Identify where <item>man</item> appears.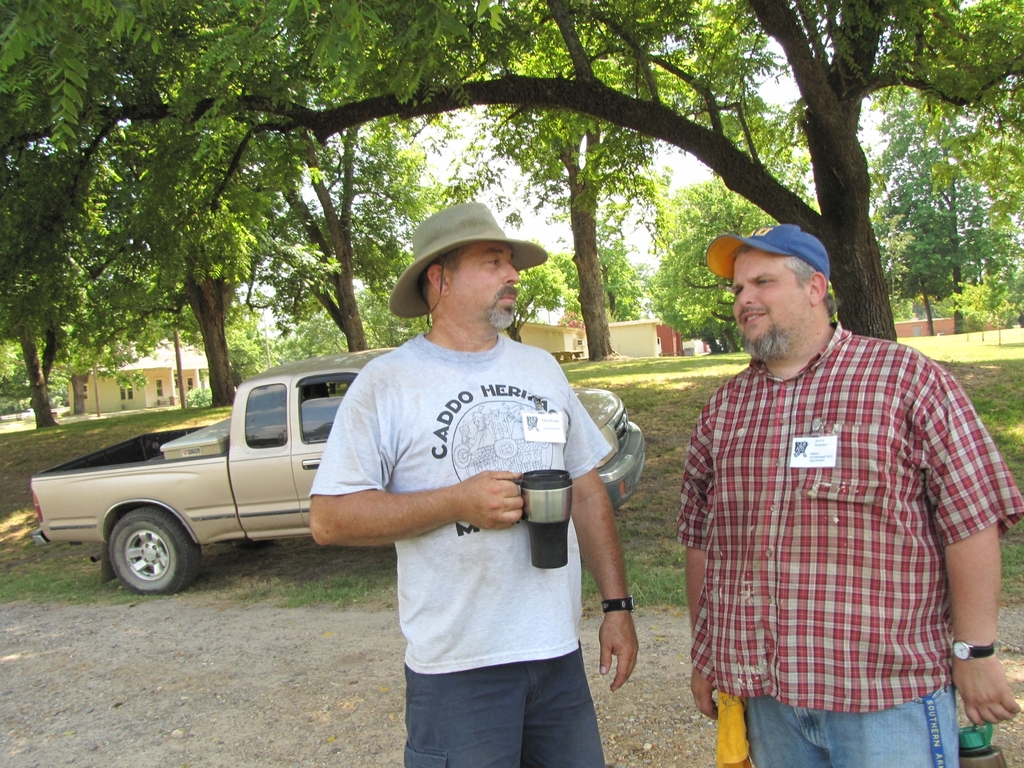
Appears at [679,221,1021,767].
